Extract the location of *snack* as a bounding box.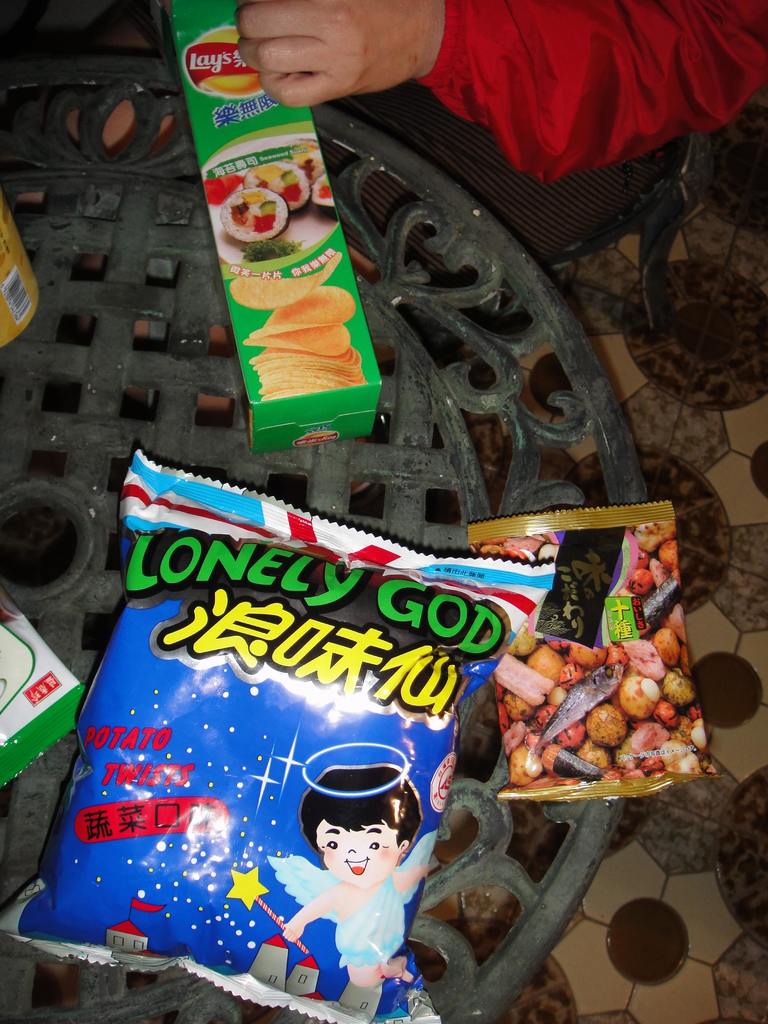
crop(0, 444, 557, 1023).
